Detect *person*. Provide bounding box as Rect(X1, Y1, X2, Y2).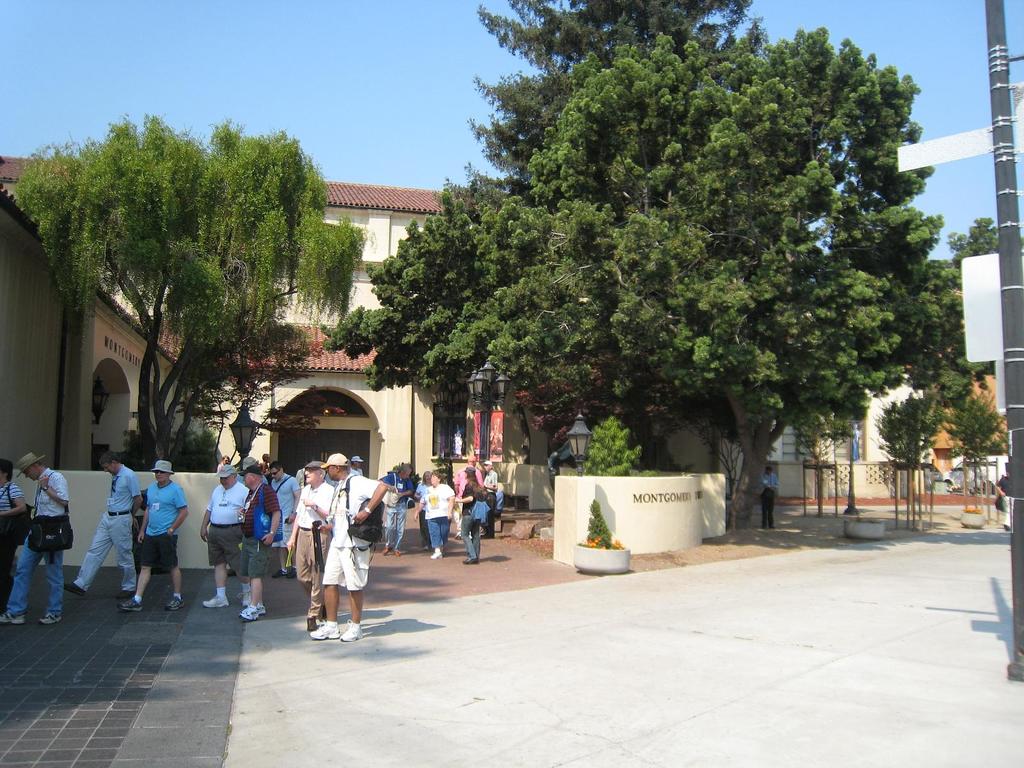
Rect(413, 474, 457, 557).
